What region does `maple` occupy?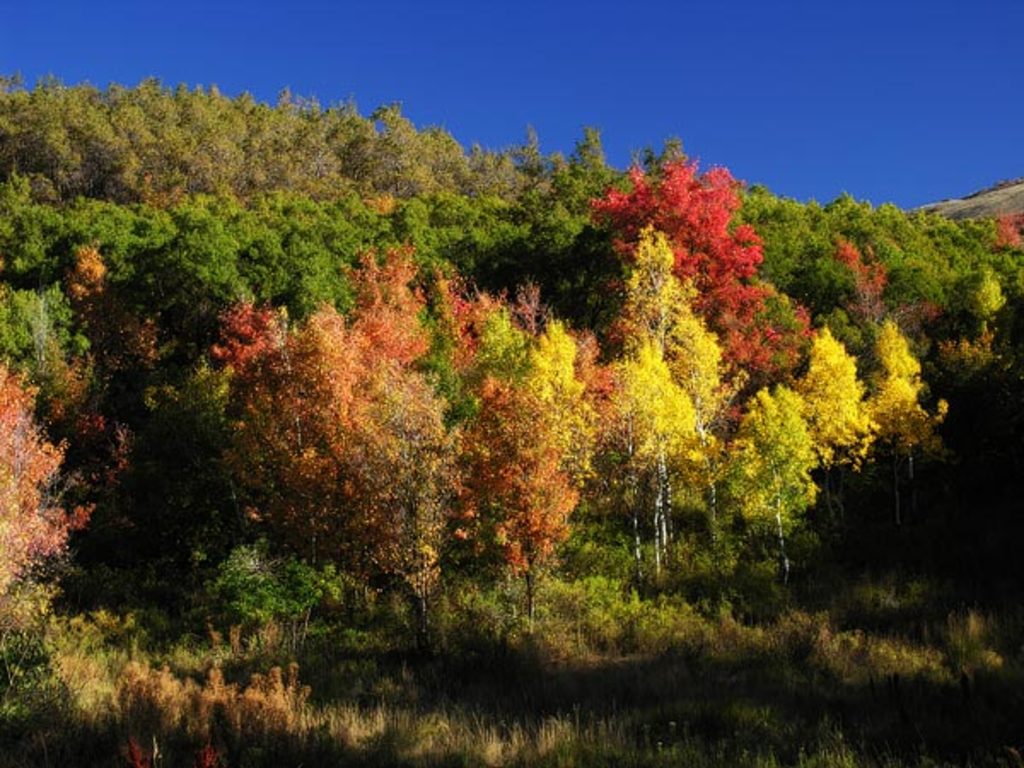
<box>0,150,154,328</box>.
